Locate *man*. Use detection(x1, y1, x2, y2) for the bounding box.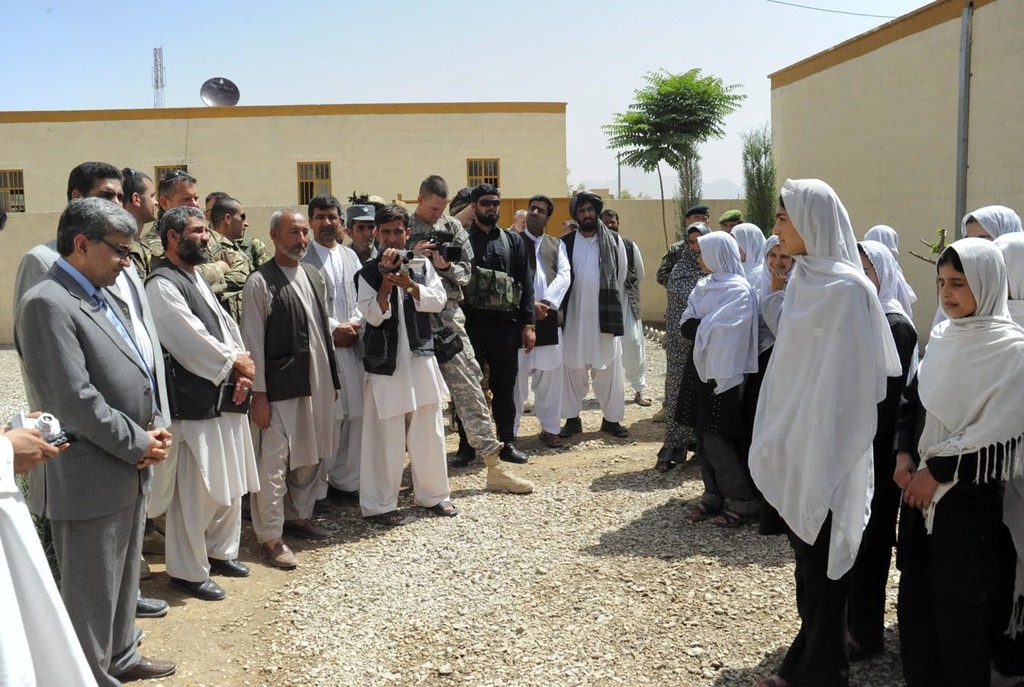
detection(376, 172, 536, 499).
